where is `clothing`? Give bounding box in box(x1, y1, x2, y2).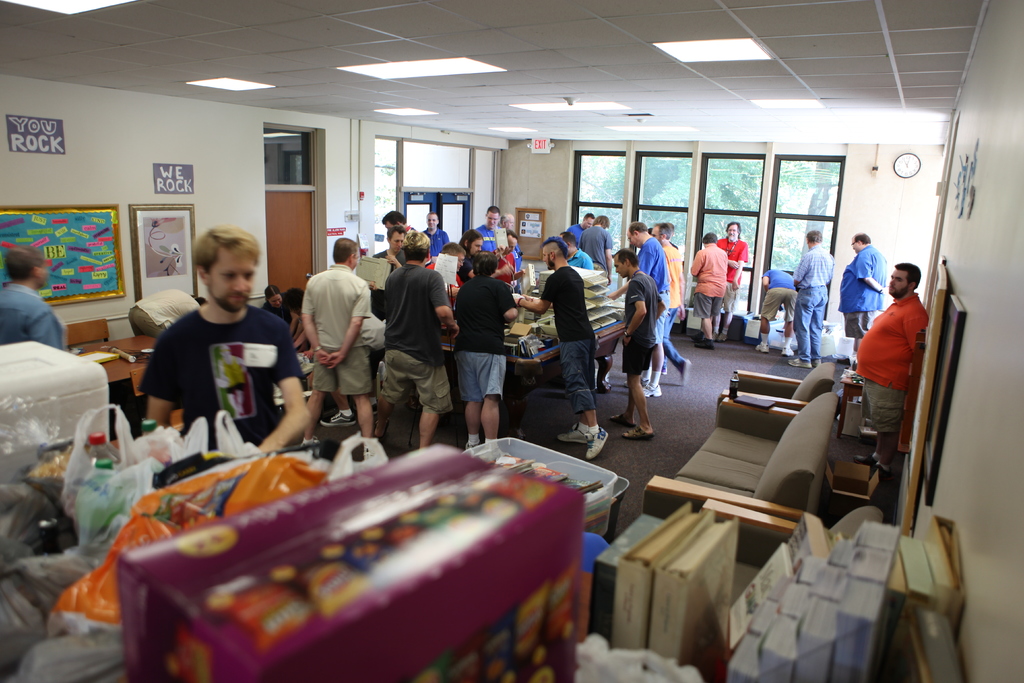
box(367, 272, 458, 413).
